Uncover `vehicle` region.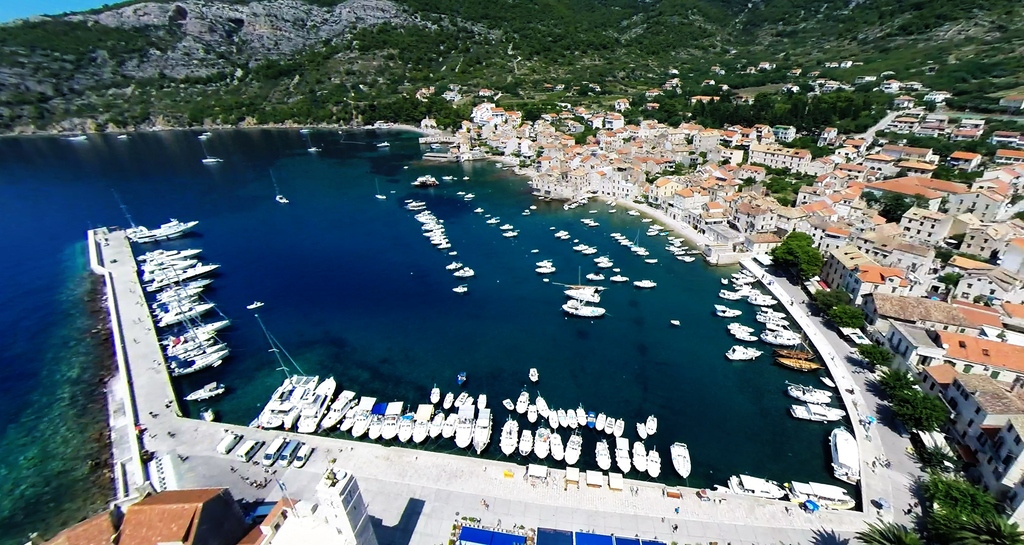
Uncovered: (left=234, top=435, right=261, bottom=464).
